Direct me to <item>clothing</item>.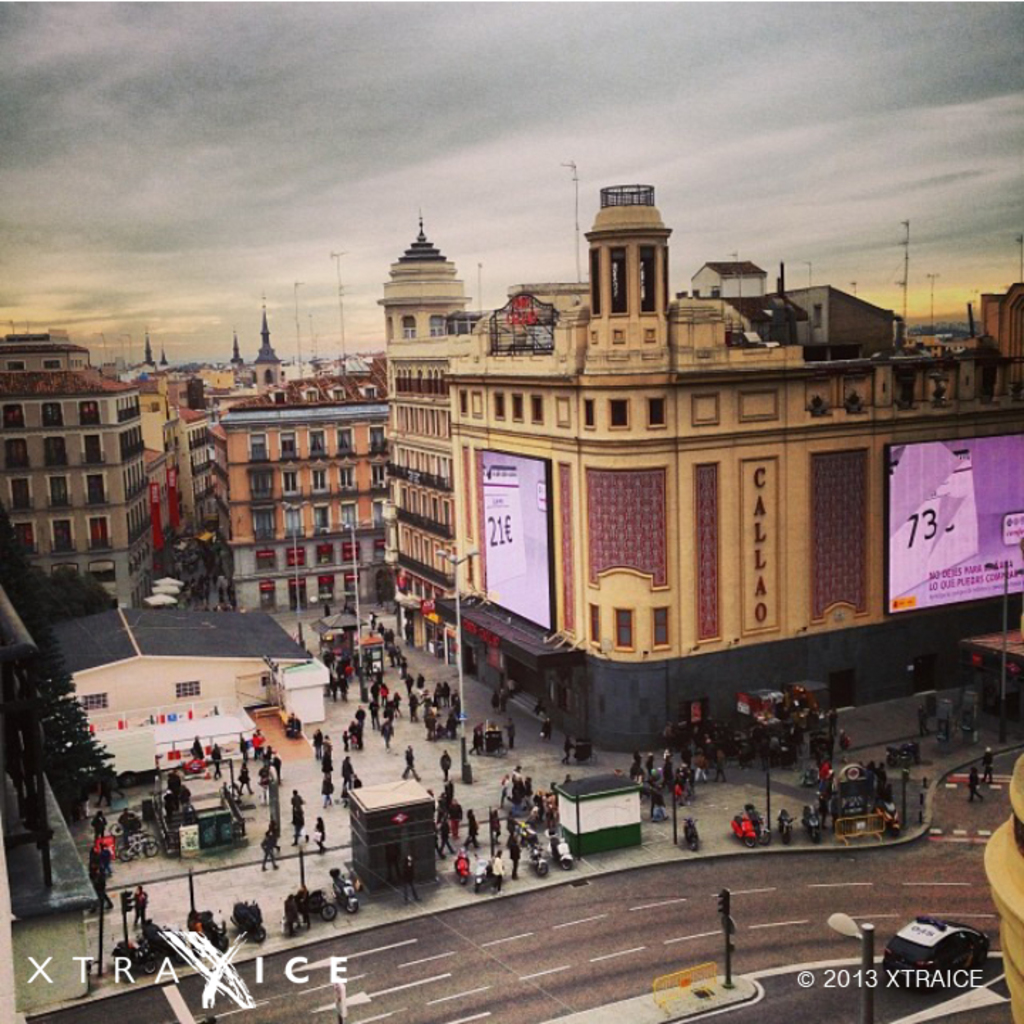
Direction: detection(439, 821, 451, 849).
